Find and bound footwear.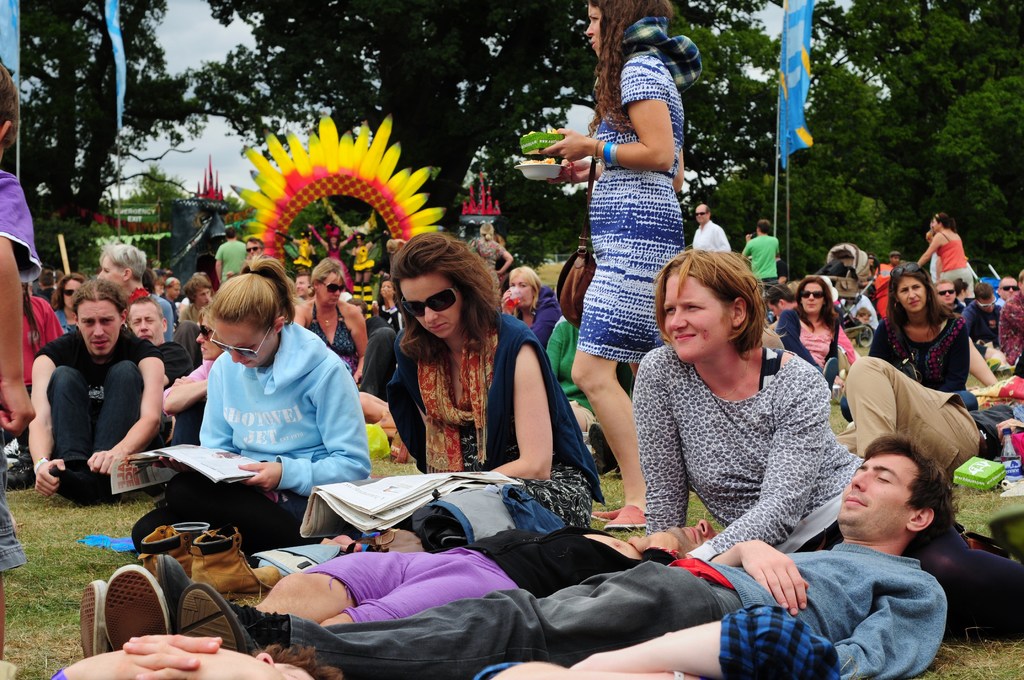
Bound: 74 557 172 668.
